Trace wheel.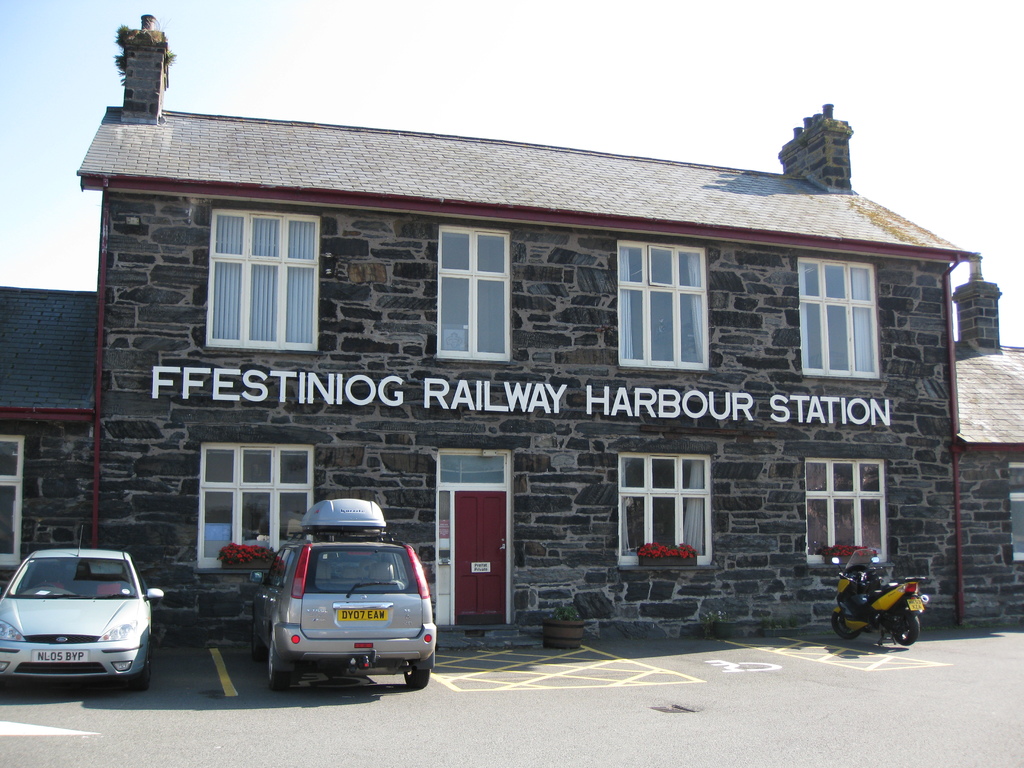
Traced to (402, 668, 431, 687).
